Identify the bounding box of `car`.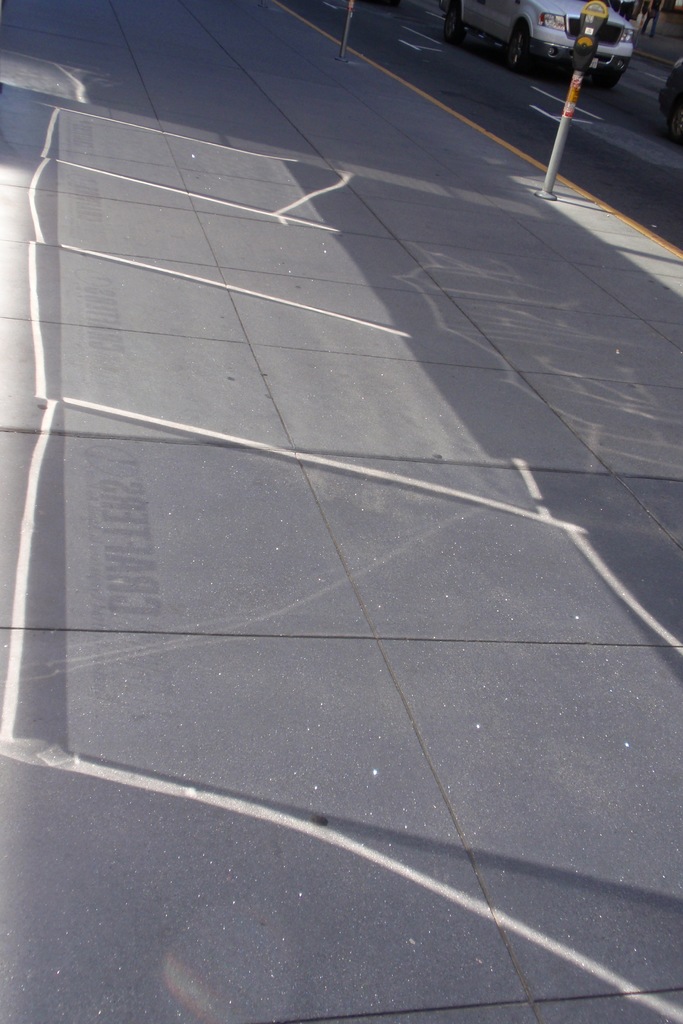
(656,60,682,147).
